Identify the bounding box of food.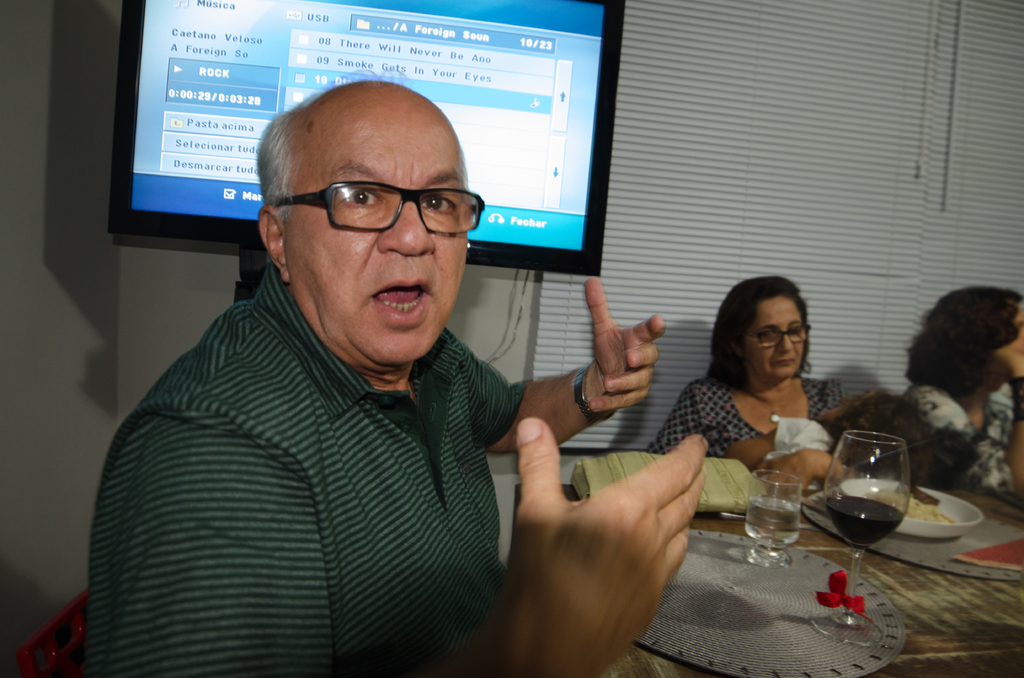
x1=908 y1=485 x2=963 y2=524.
